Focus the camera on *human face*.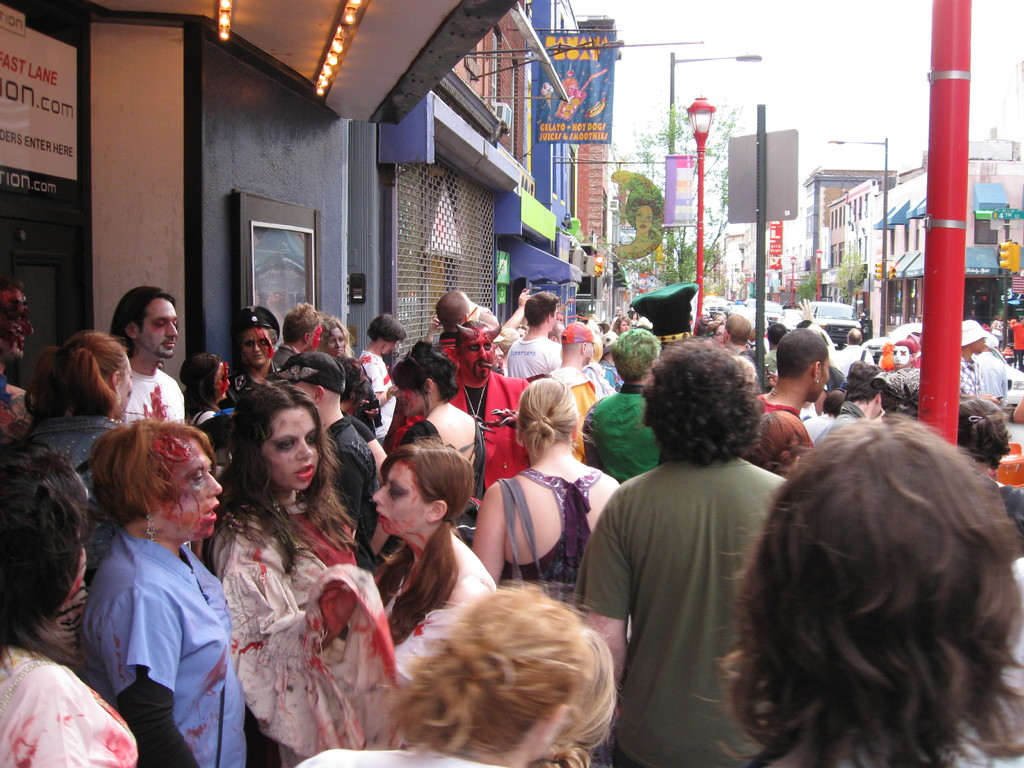
Focus region: x1=369 y1=458 x2=432 y2=533.
